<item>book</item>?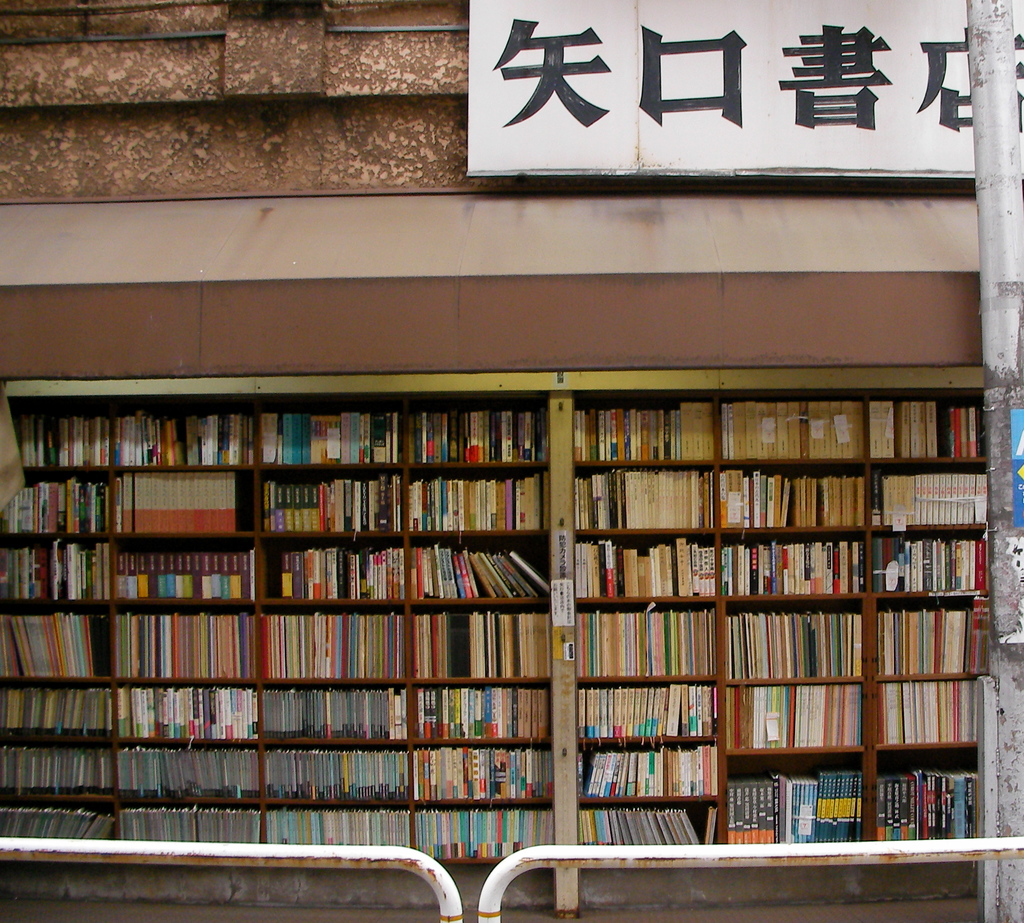
locate(894, 398, 938, 459)
